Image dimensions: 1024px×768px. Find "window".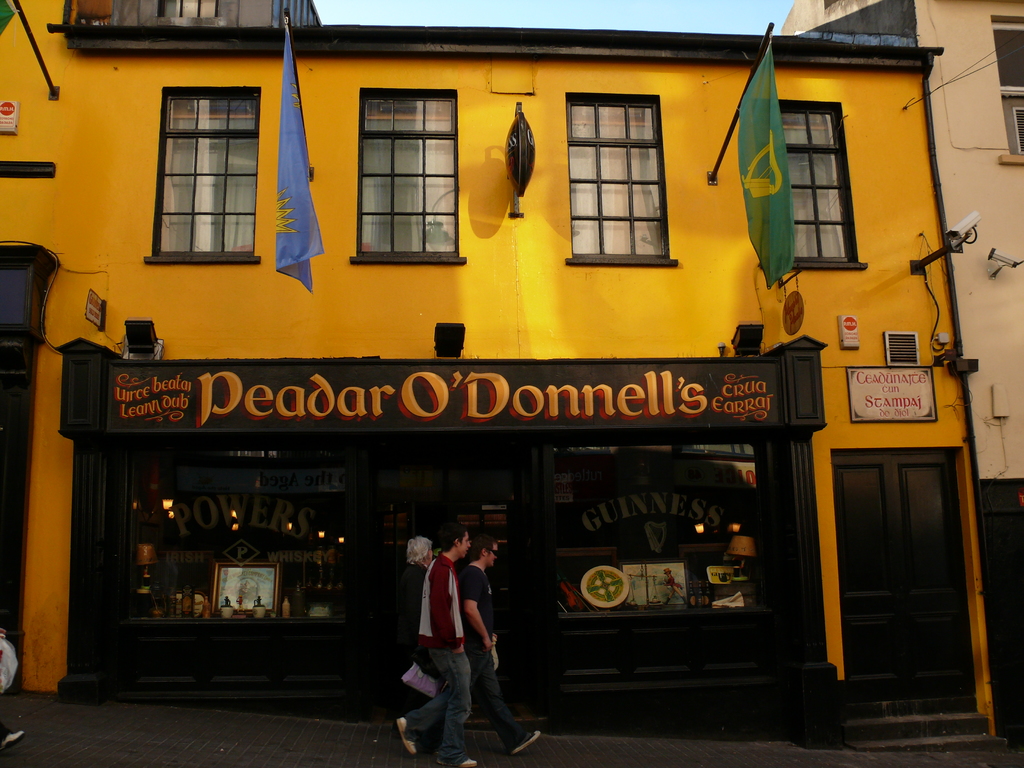
[x1=163, y1=92, x2=262, y2=260].
